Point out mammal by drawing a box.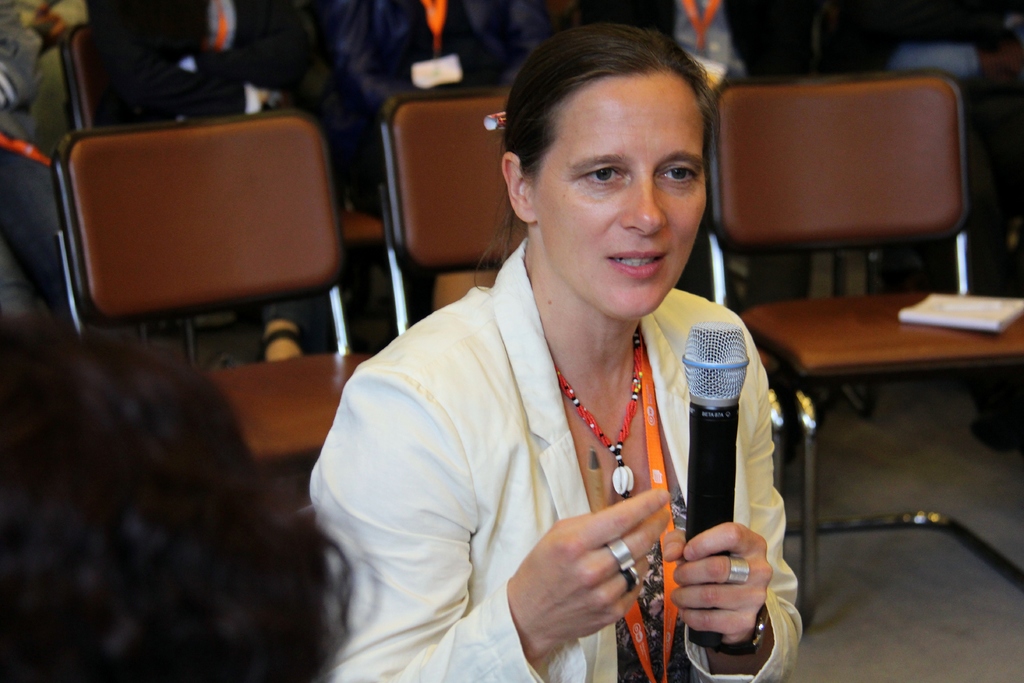
BBox(331, 0, 550, 218).
